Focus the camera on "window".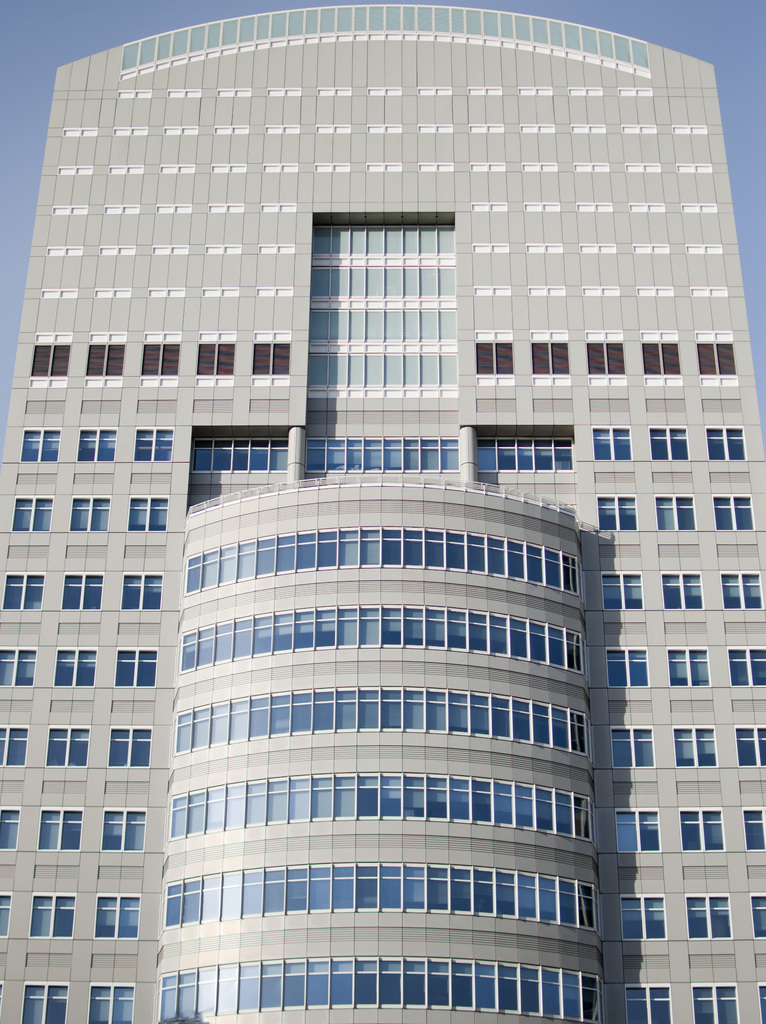
Focus region: [left=676, top=804, right=725, bottom=860].
